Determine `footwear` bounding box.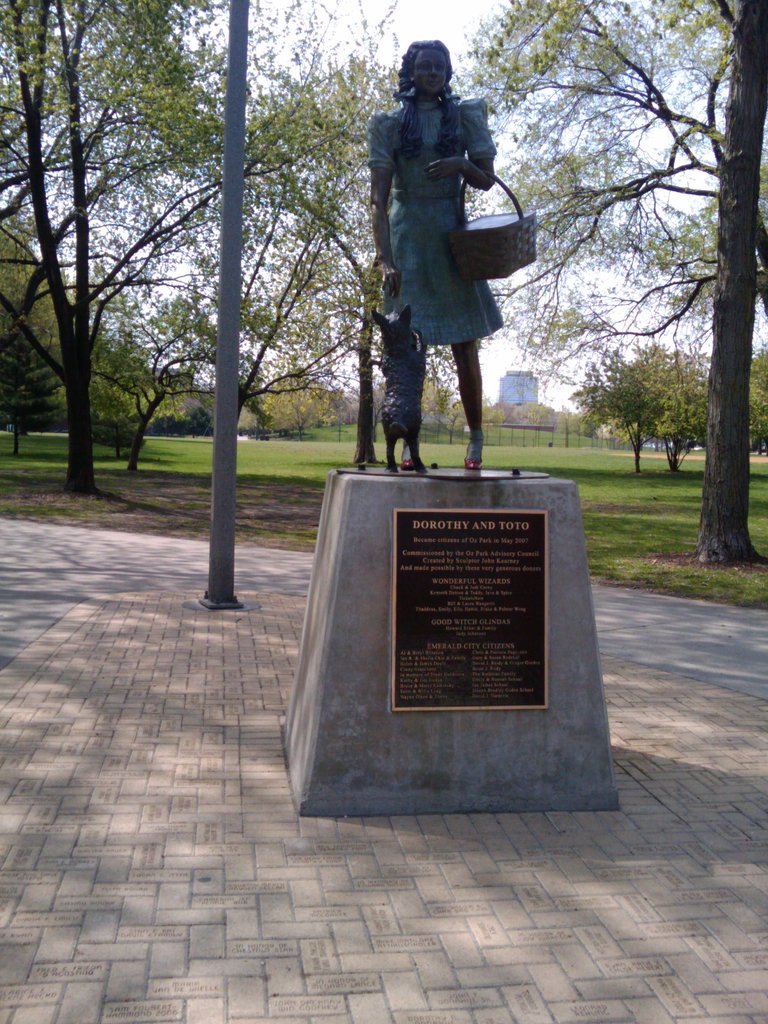
Determined: rect(462, 437, 483, 468).
